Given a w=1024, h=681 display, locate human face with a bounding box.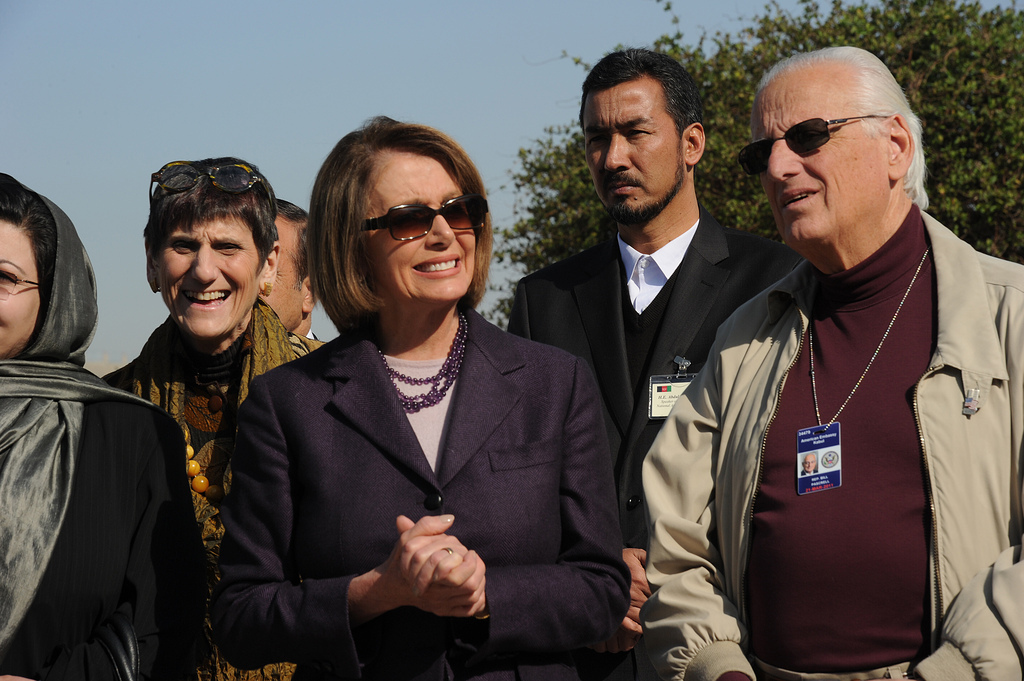
Located: bbox=[365, 143, 470, 300].
